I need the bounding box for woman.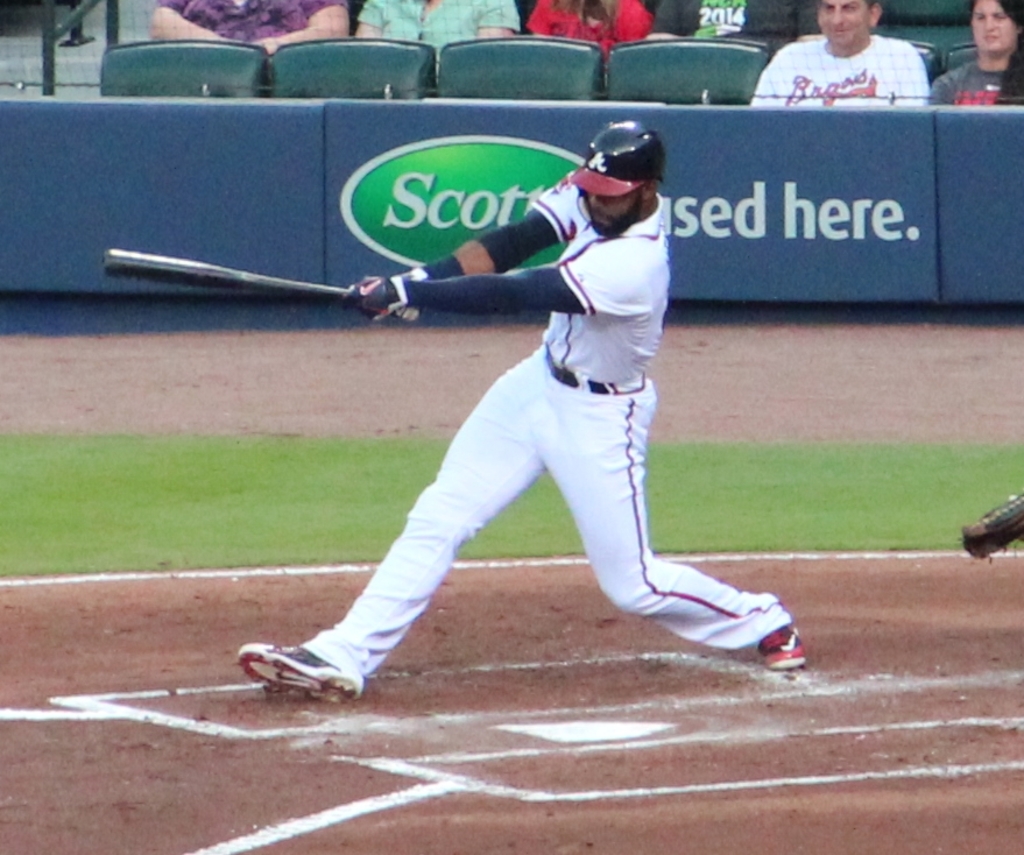
Here it is: 930:0:1023:107.
